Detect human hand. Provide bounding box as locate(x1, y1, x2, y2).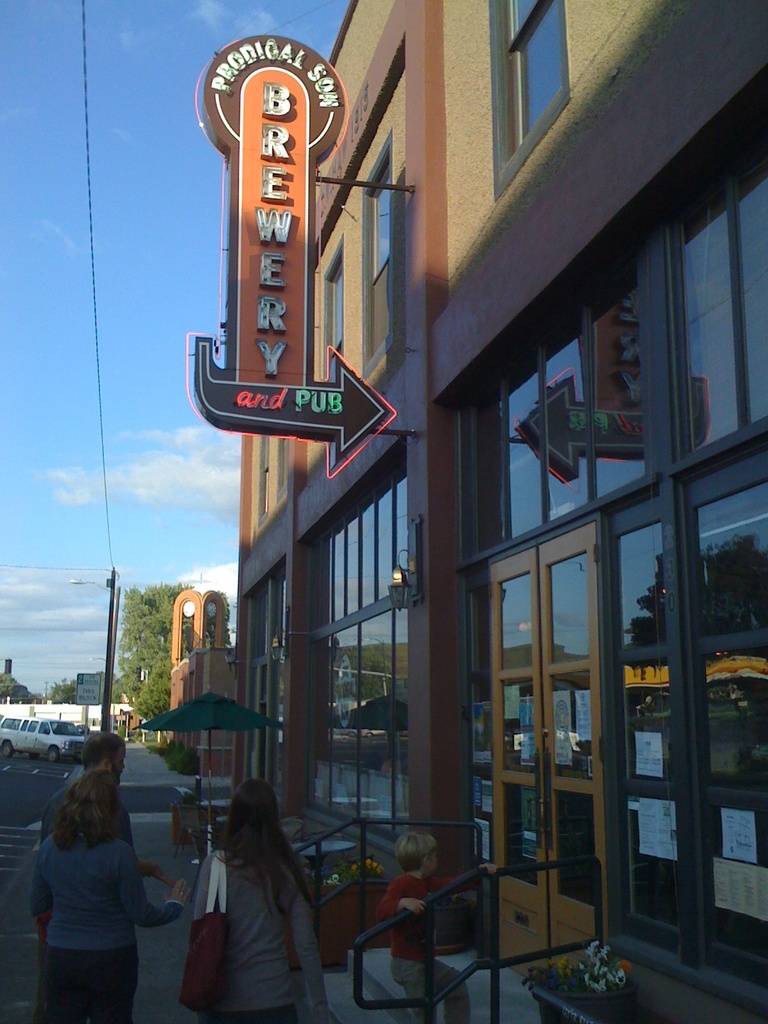
locate(403, 899, 429, 921).
